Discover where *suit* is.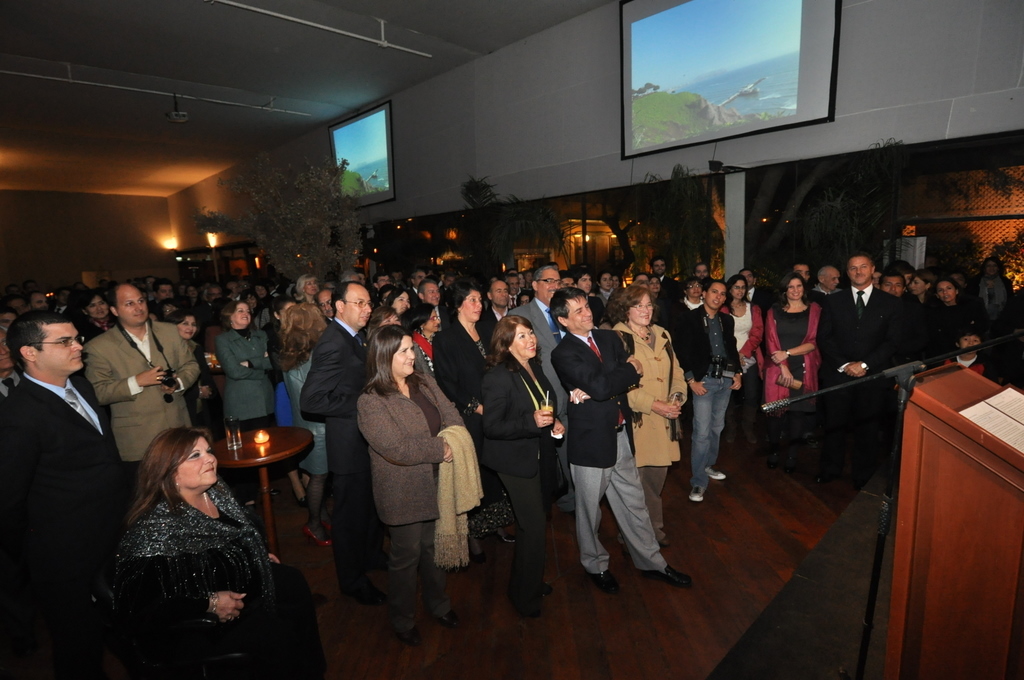
Discovered at rect(549, 334, 667, 572).
